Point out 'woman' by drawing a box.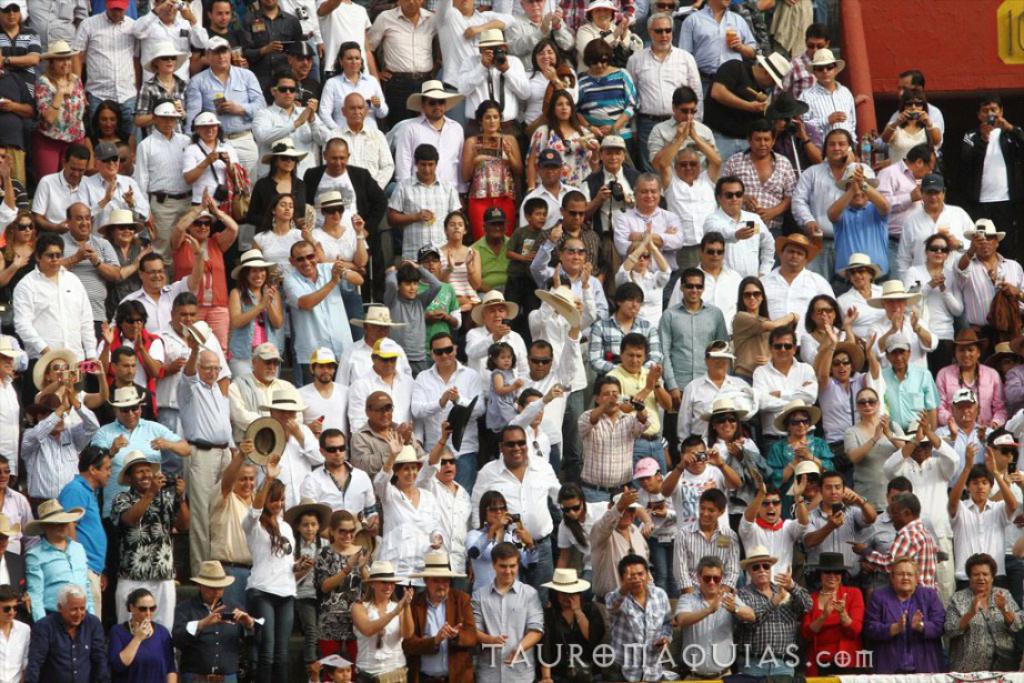
box(0, 208, 44, 327).
